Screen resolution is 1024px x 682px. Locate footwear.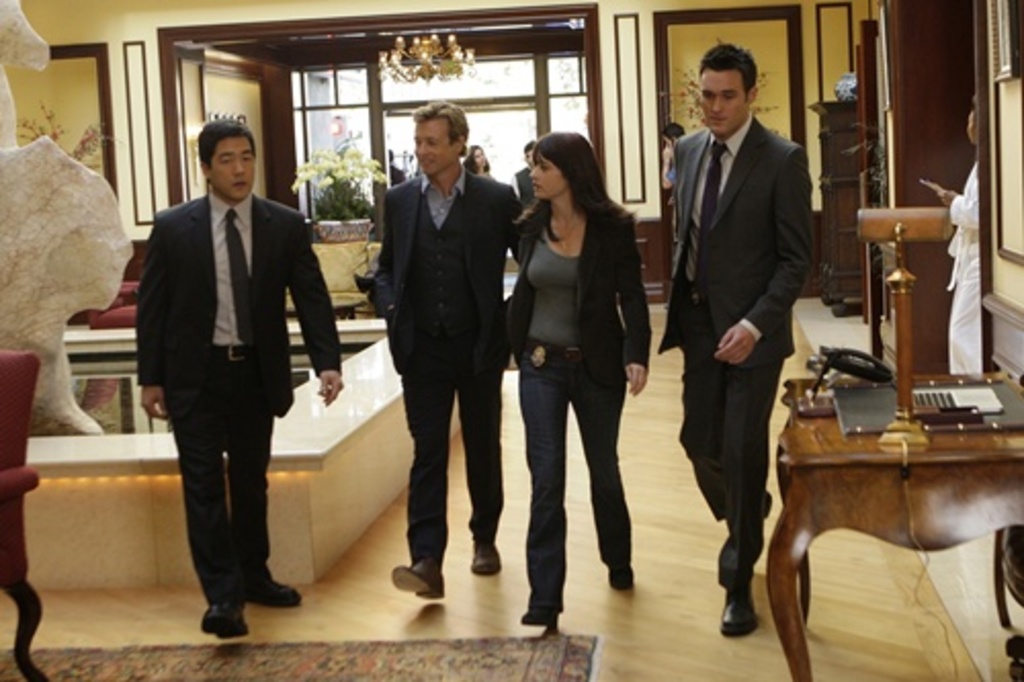
(721, 590, 758, 639).
